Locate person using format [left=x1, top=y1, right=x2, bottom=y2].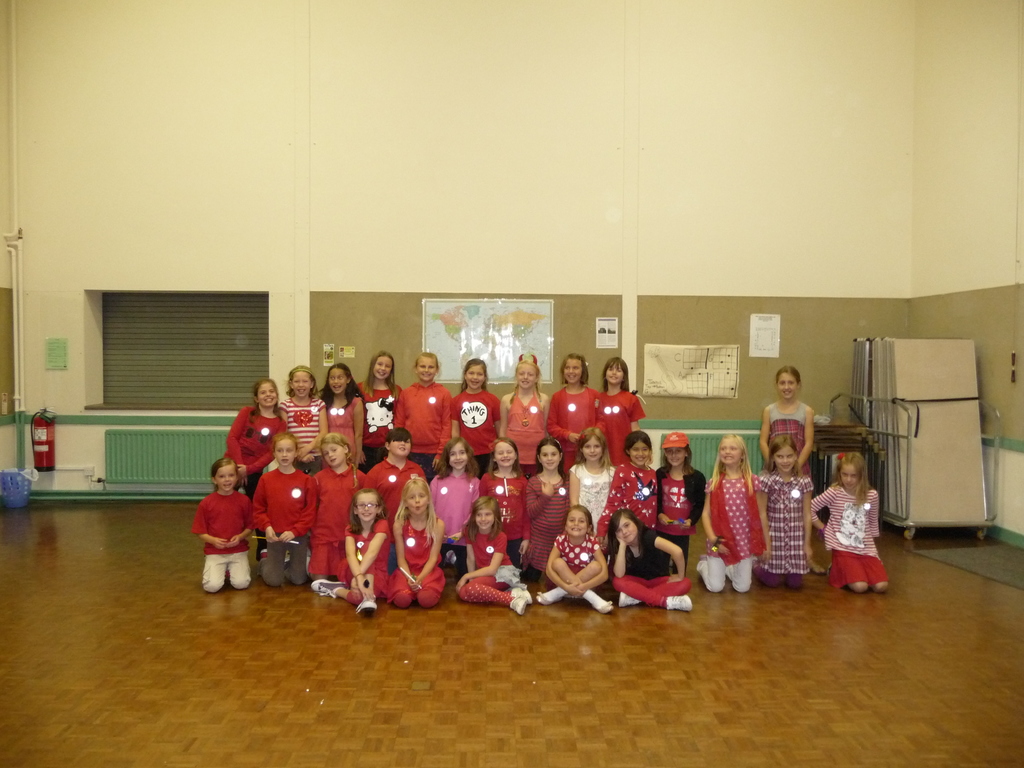
[left=390, top=357, right=452, bottom=486].
